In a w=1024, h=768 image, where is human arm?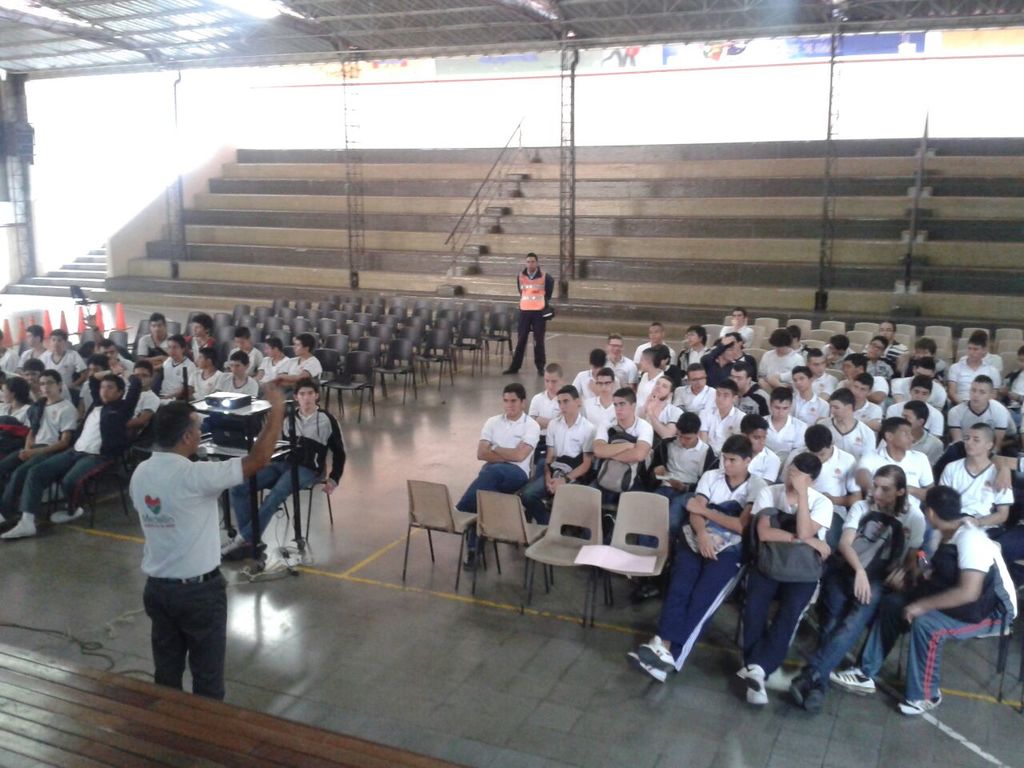
770 350 808 390.
